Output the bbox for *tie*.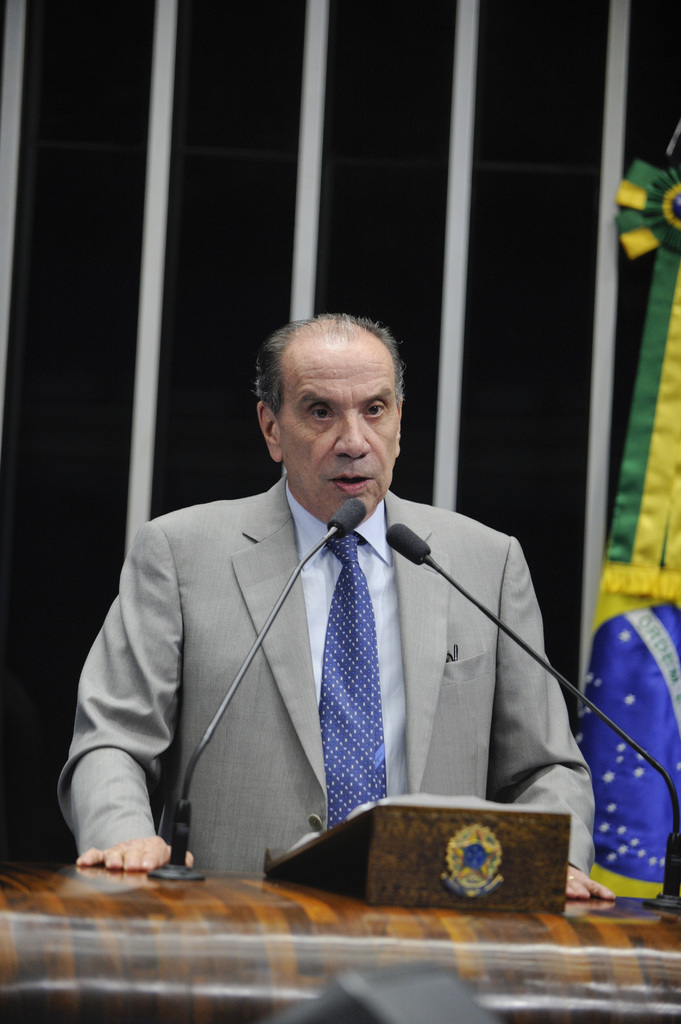
bbox=[315, 528, 381, 828].
